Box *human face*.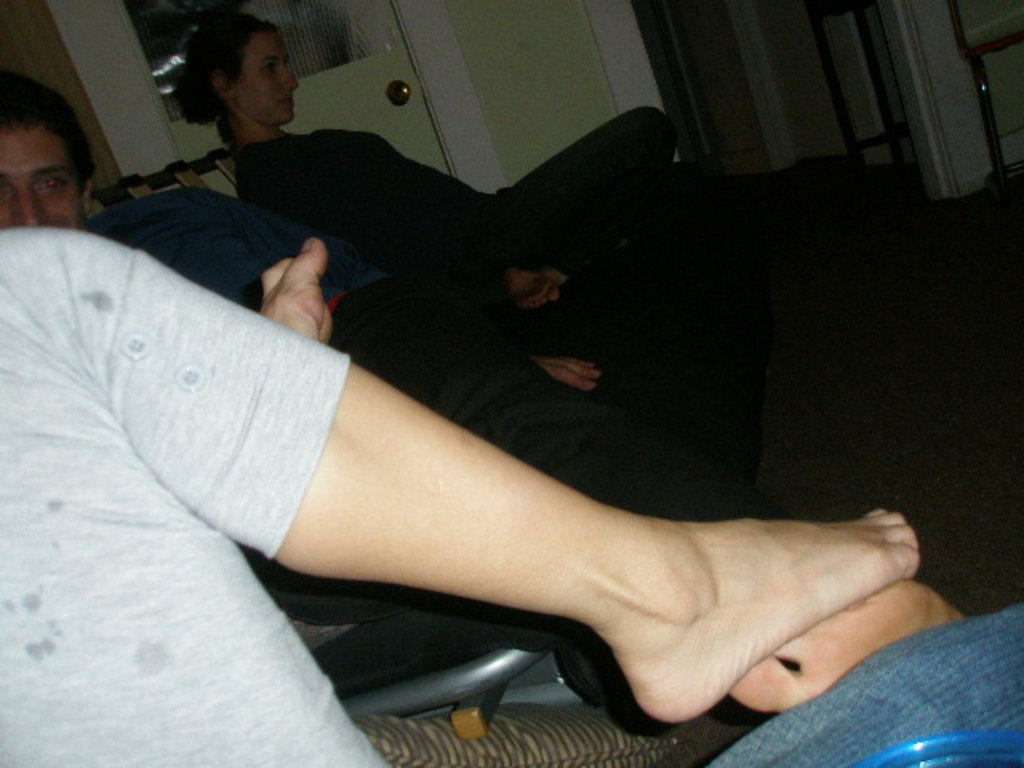
238, 34, 307, 125.
